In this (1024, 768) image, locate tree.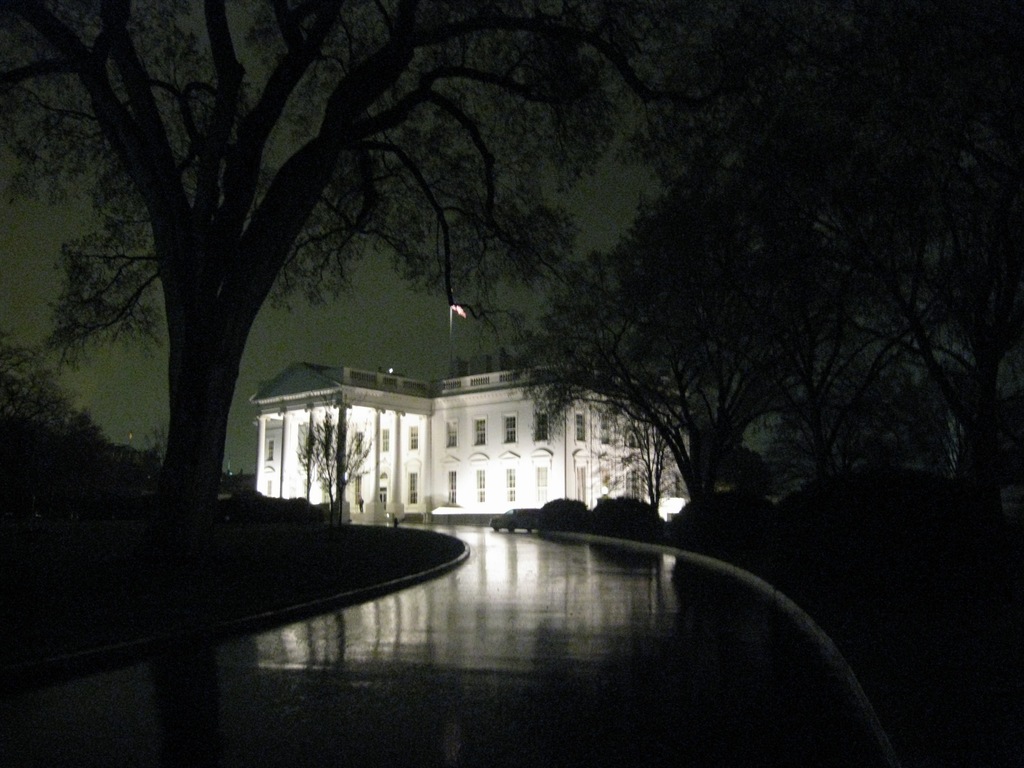
Bounding box: detection(520, 1, 822, 531).
